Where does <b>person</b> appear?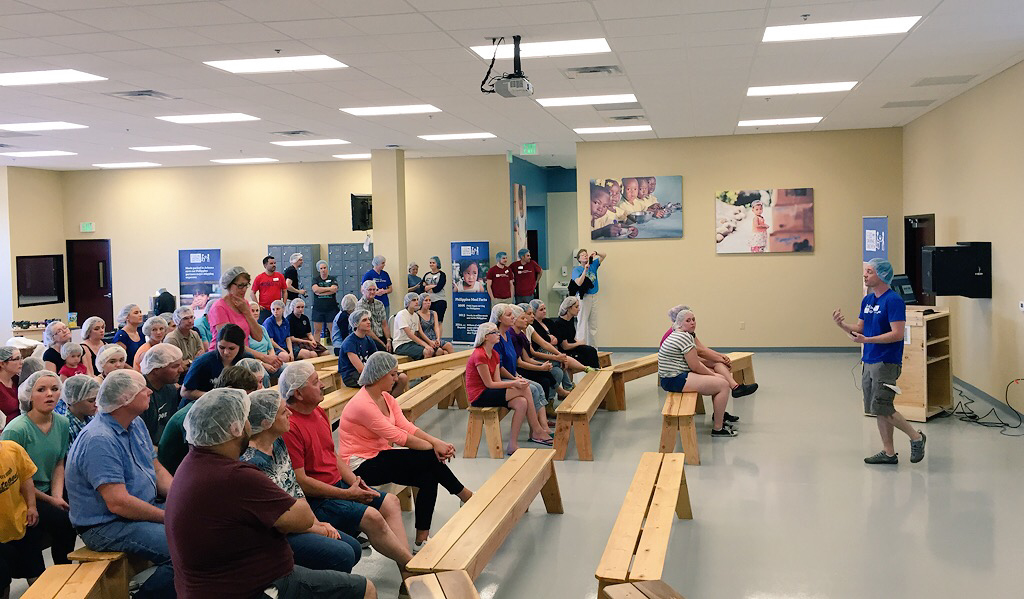
Appears at detection(180, 320, 278, 399).
